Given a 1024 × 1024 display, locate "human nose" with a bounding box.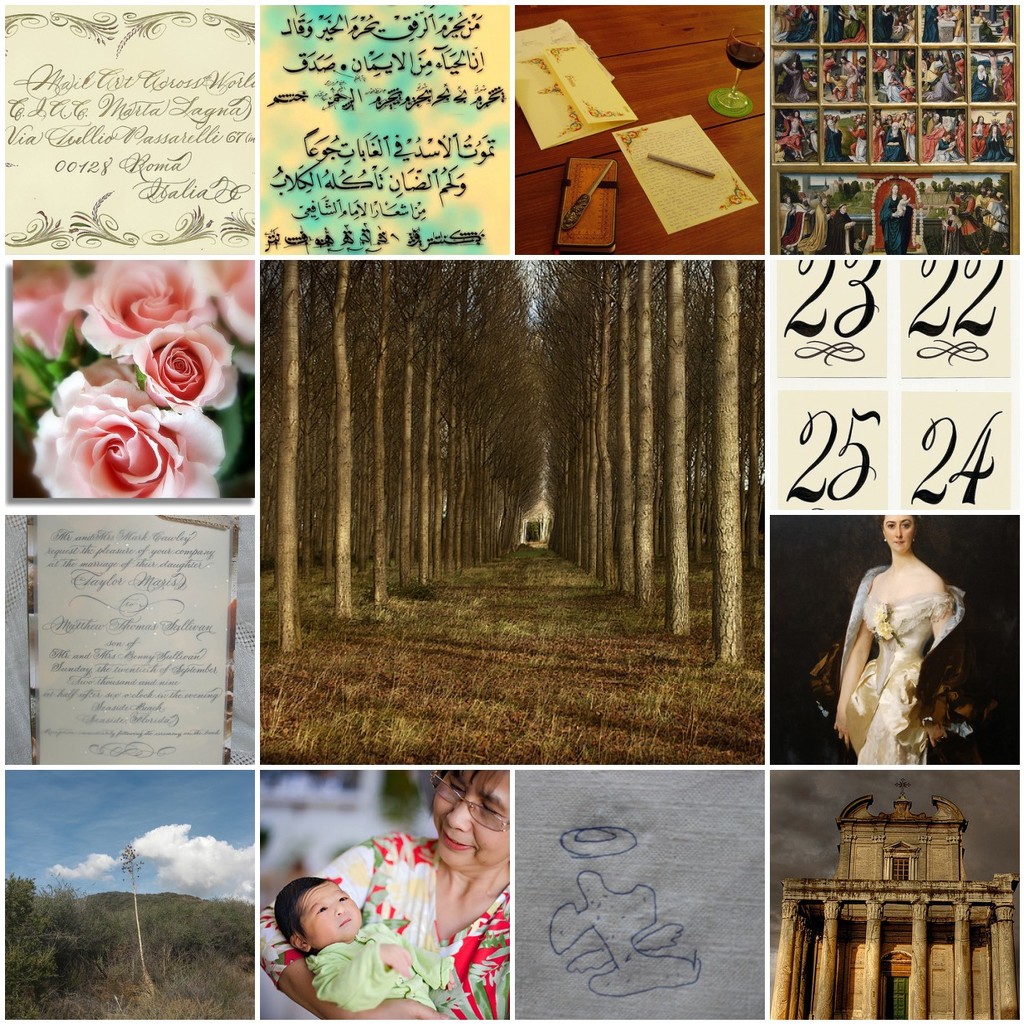
Located: x1=894 y1=523 x2=903 y2=539.
